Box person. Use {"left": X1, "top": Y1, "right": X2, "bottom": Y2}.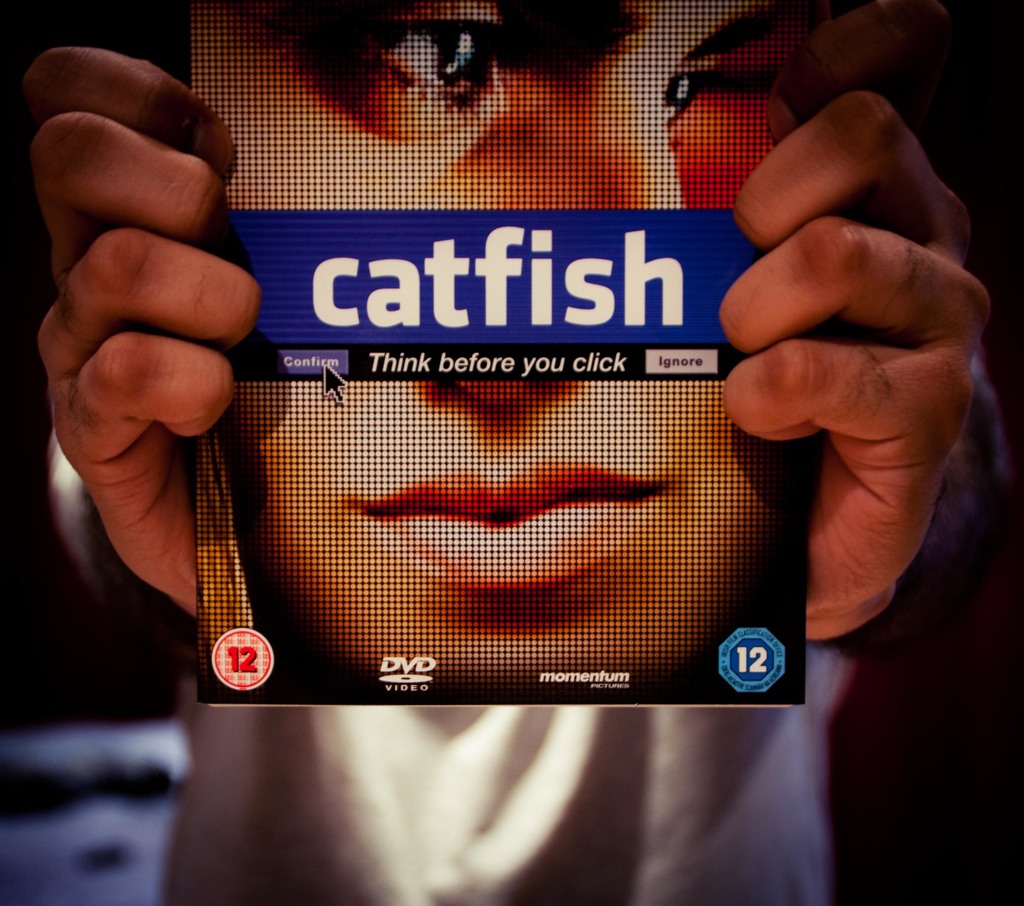
{"left": 97, "top": 25, "right": 889, "bottom": 775}.
